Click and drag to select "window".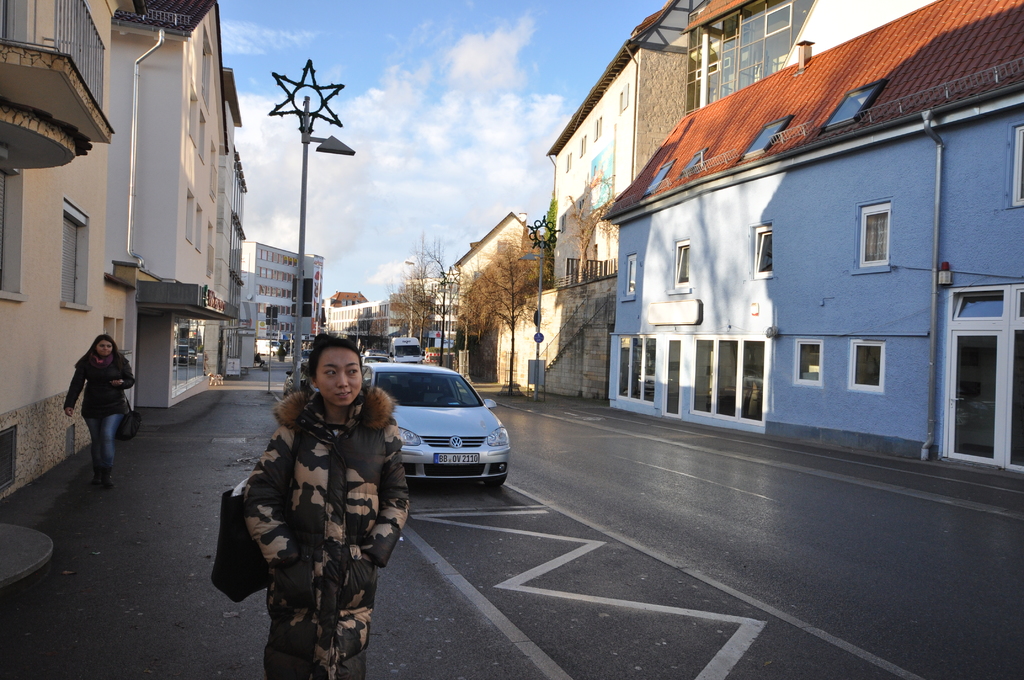
Selection: [x1=623, y1=249, x2=639, y2=308].
